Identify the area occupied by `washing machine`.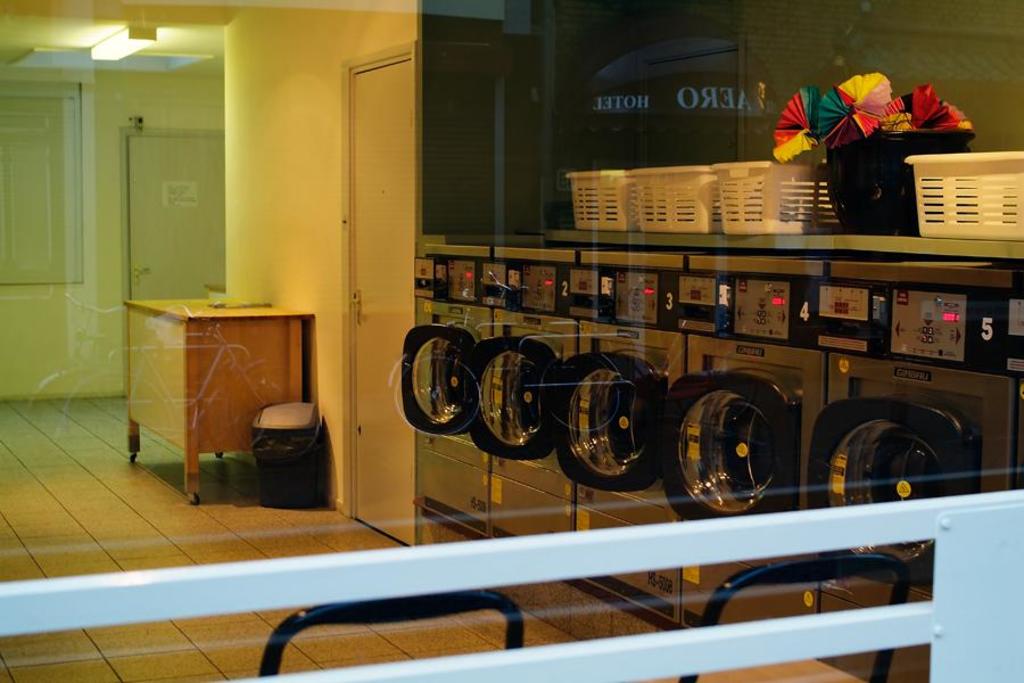
Area: [left=576, top=217, right=753, bottom=603].
